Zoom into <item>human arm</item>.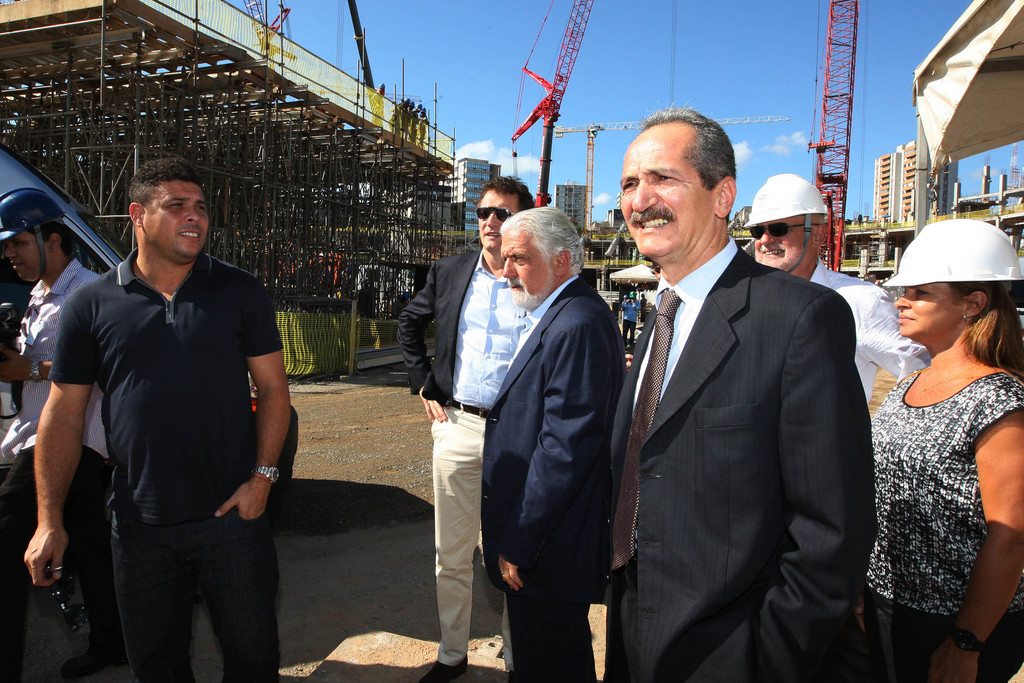
Zoom target: (11, 316, 95, 621).
